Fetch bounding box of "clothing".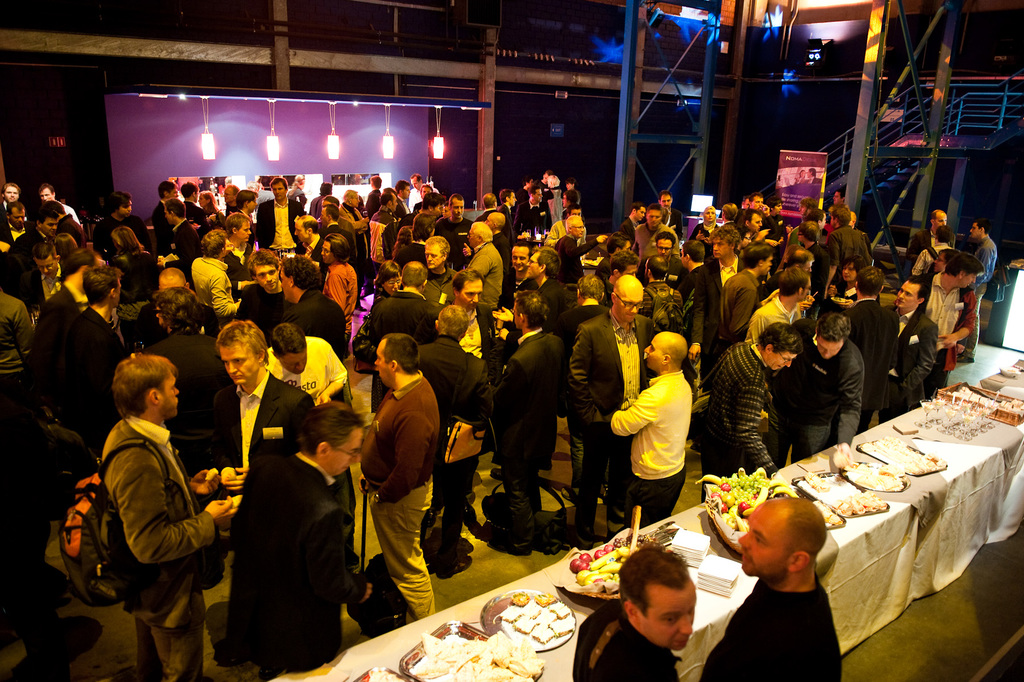
Bbox: pyautogui.locateOnScreen(254, 191, 314, 249).
